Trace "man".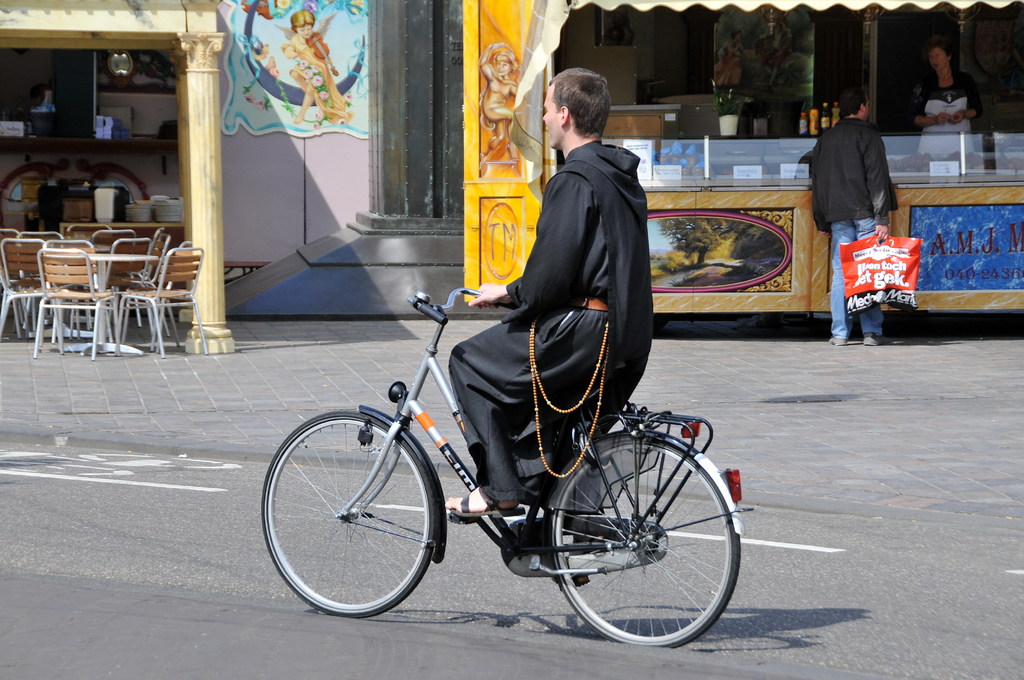
Traced to {"left": 438, "top": 64, "right": 655, "bottom": 521}.
